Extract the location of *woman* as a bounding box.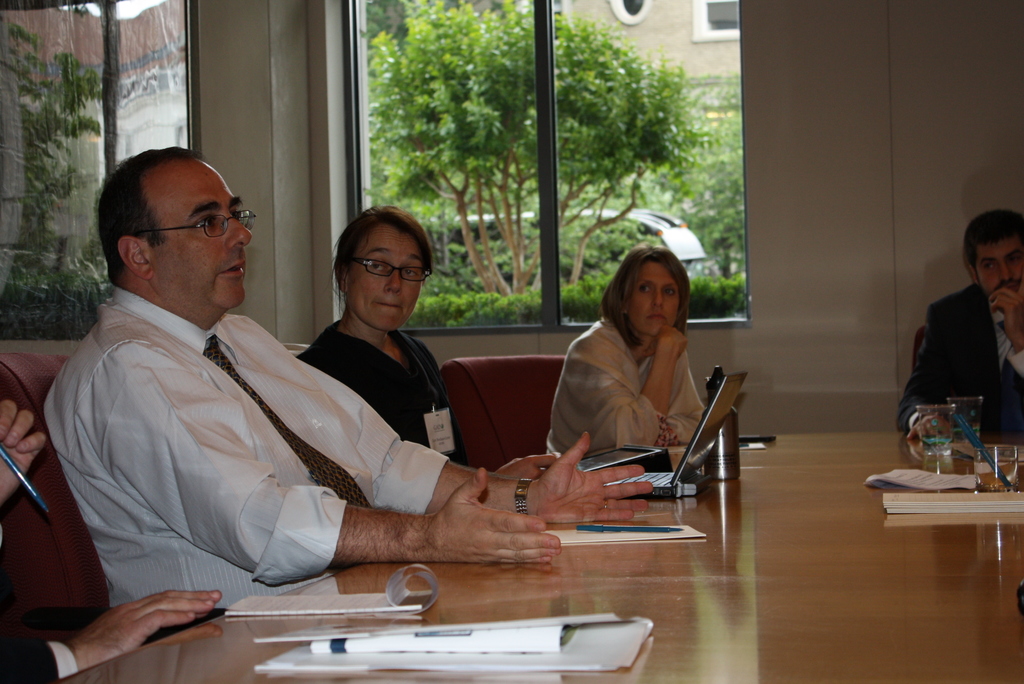
[528,248,723,460].
